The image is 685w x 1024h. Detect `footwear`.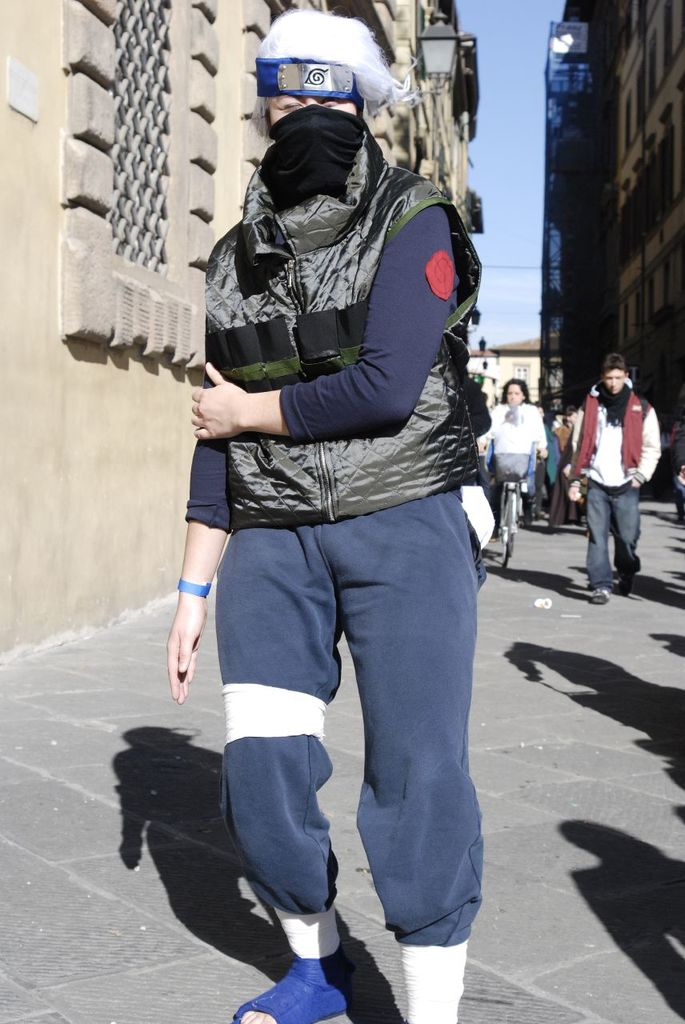
Detection: (227, 945, 352, 1022).
